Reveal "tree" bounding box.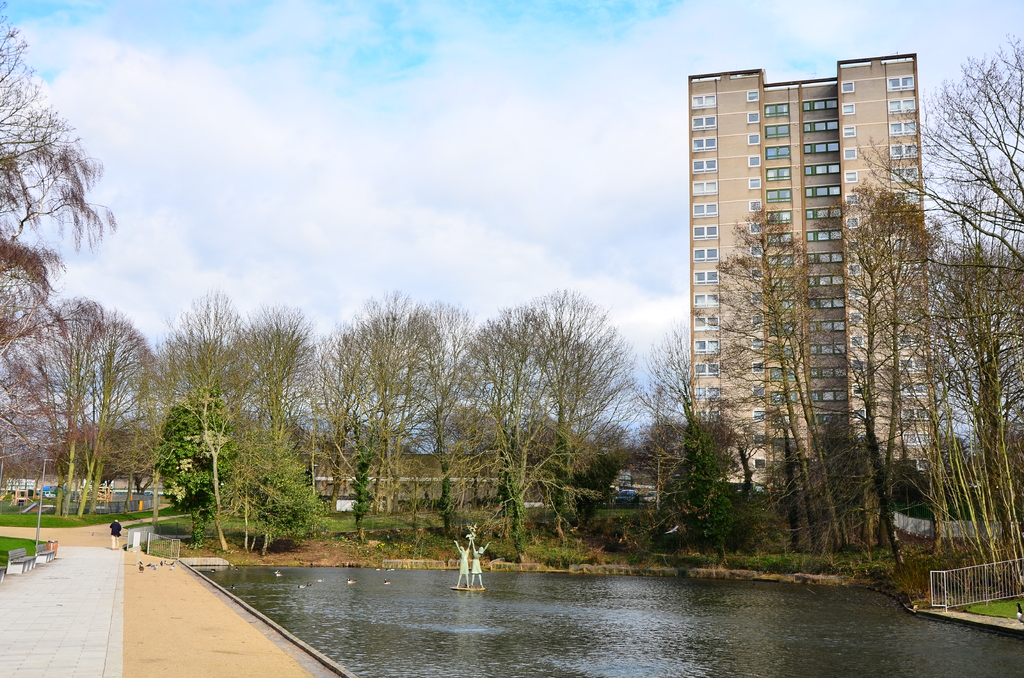
Revealed: 0,0,115,524.
